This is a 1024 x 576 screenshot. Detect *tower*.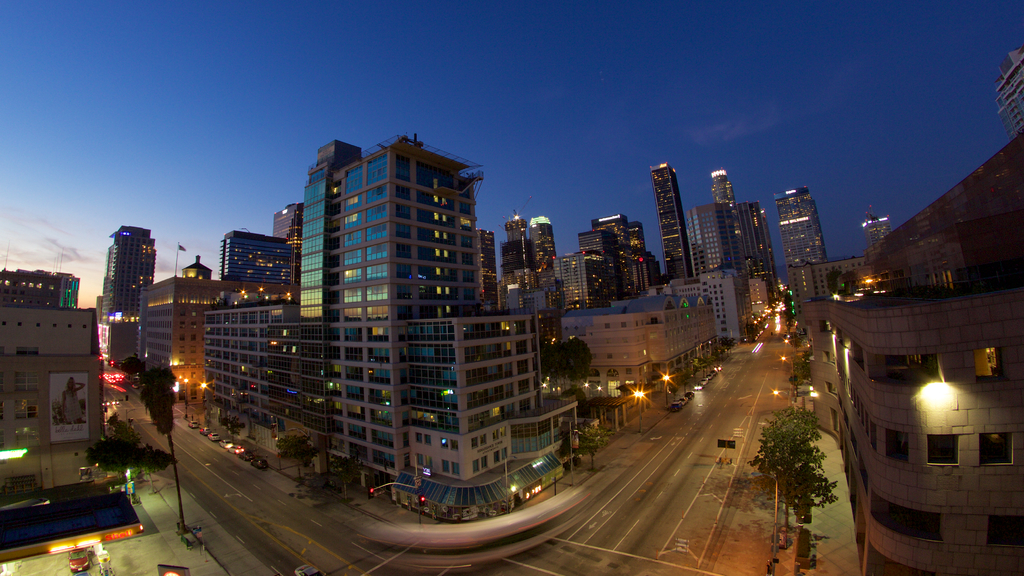
l=212, t=221, r=307, b=296.
